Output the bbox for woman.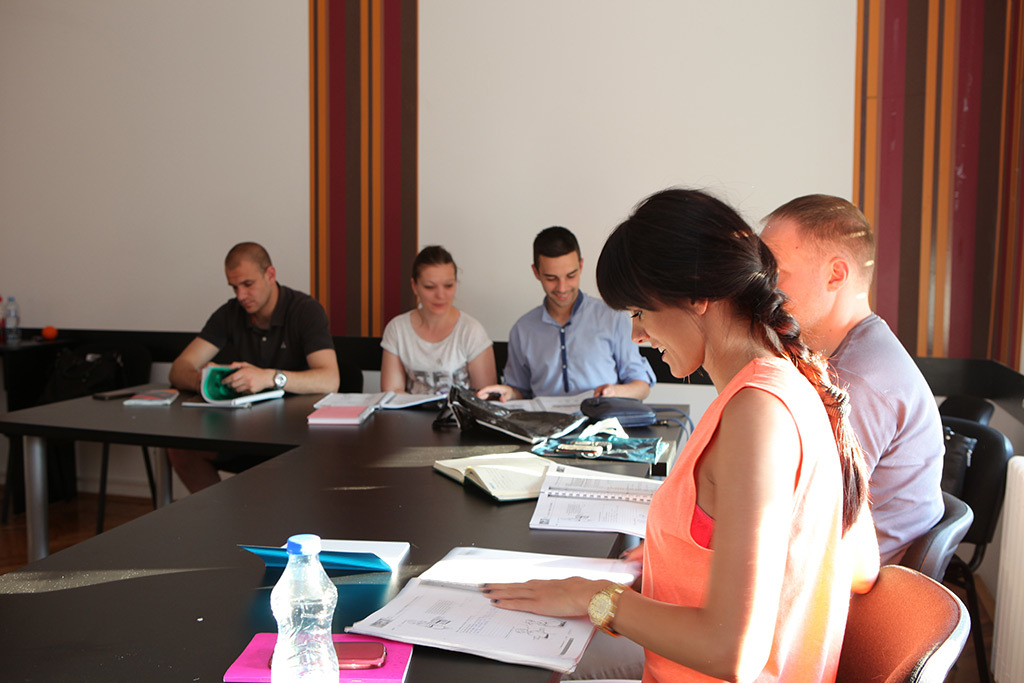
region(616, 200, 921, 675).
